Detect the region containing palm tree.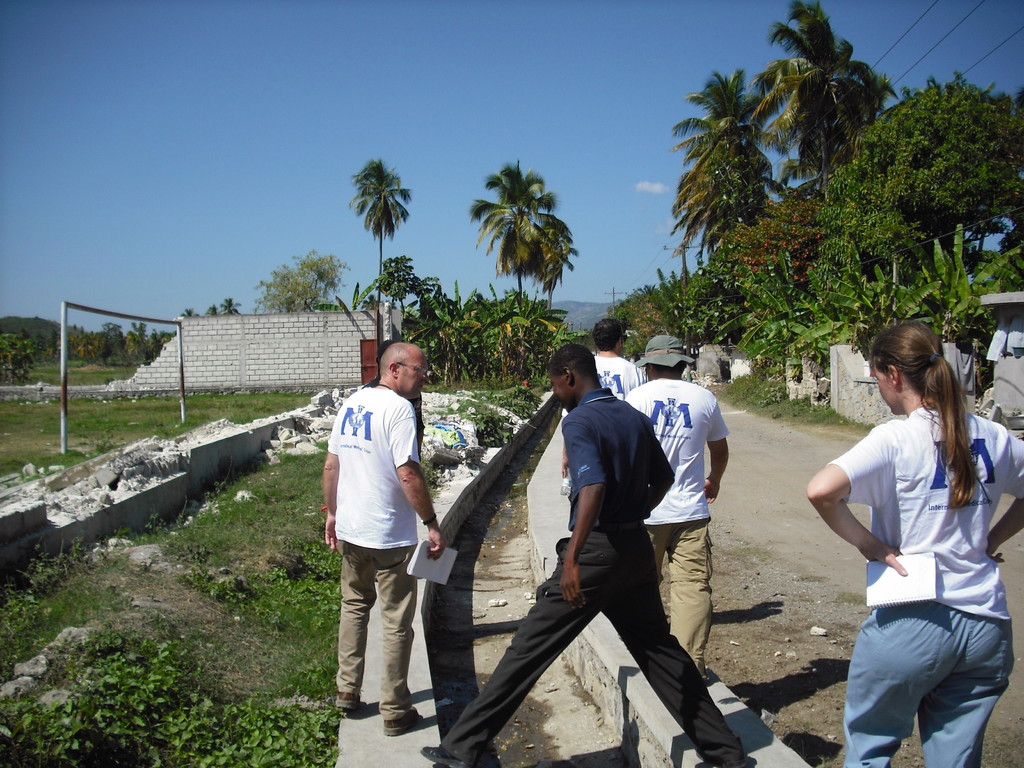
l=474, t=157, r=557, b=301.
